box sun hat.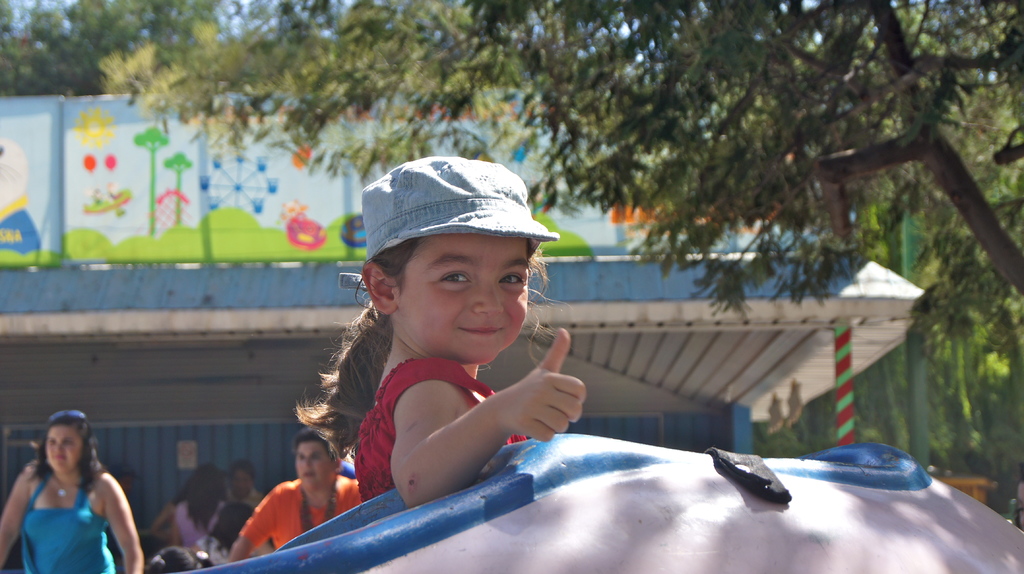
364,155,559,260.
